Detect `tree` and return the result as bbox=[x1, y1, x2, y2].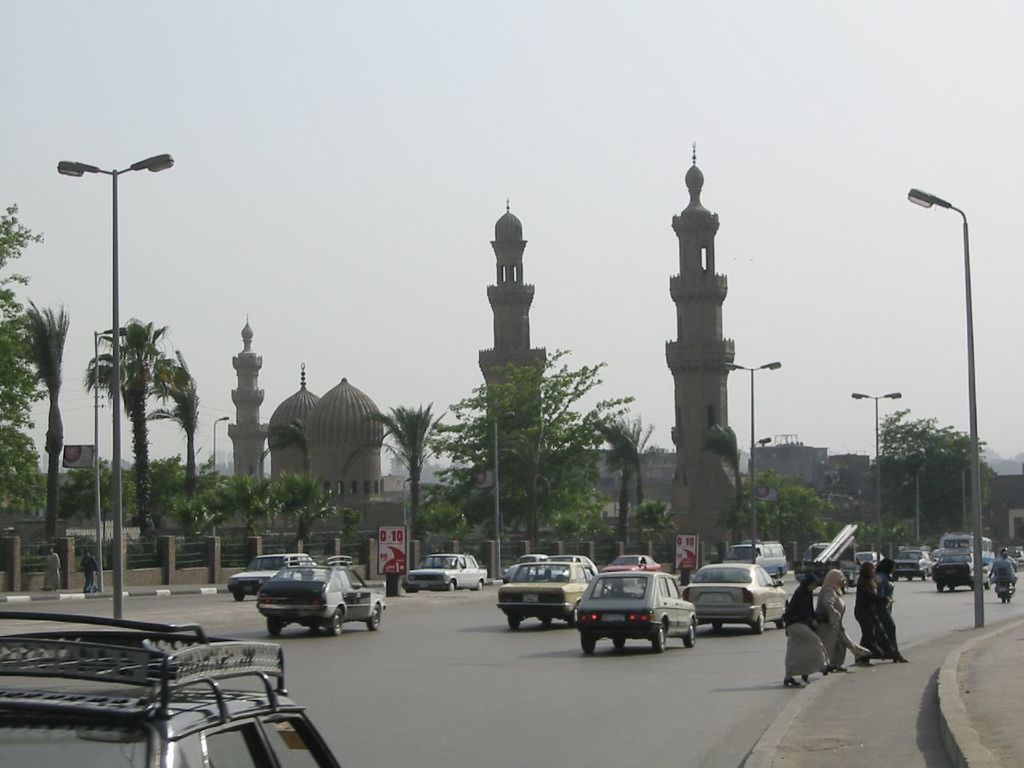
bbox=[597, 410, 665, 538].
